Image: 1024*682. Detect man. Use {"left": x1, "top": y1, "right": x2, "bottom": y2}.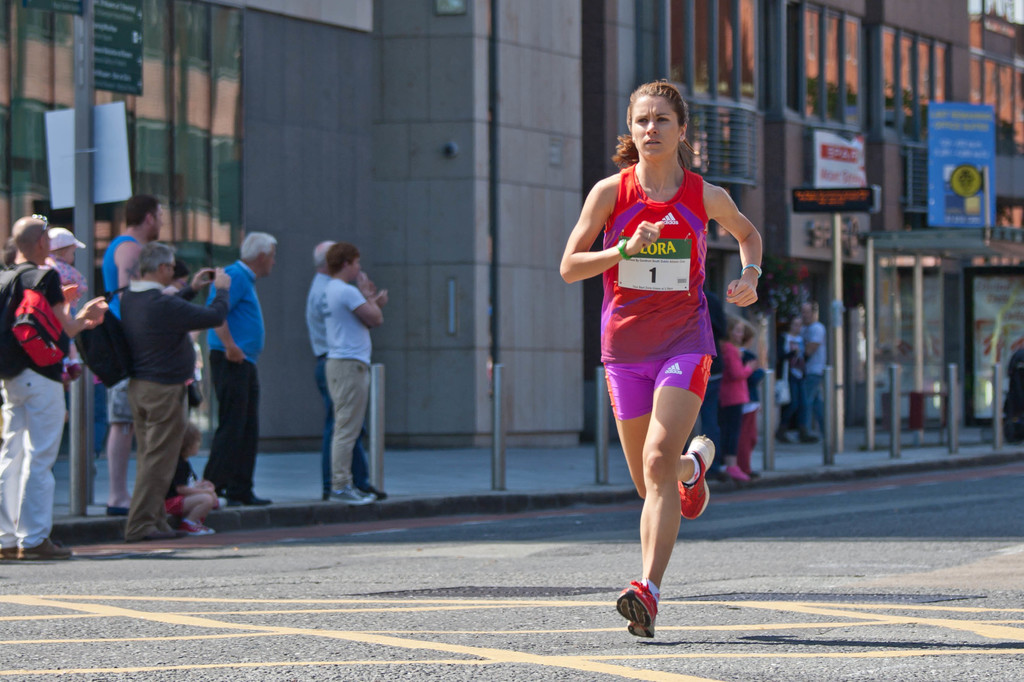
{"left": 0, "top": 210, "right": 109, "bottom": 567}.
